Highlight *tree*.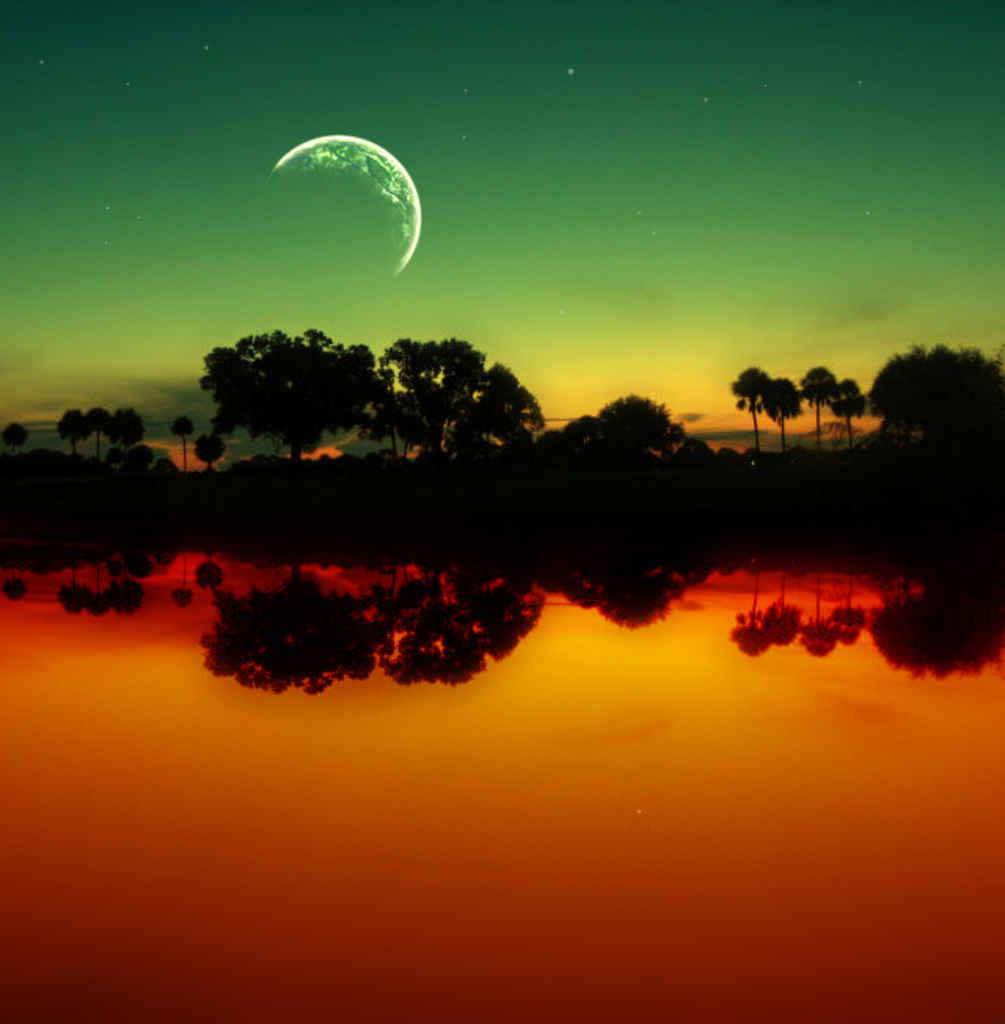
Highlighted region: (798,364,834,446).
